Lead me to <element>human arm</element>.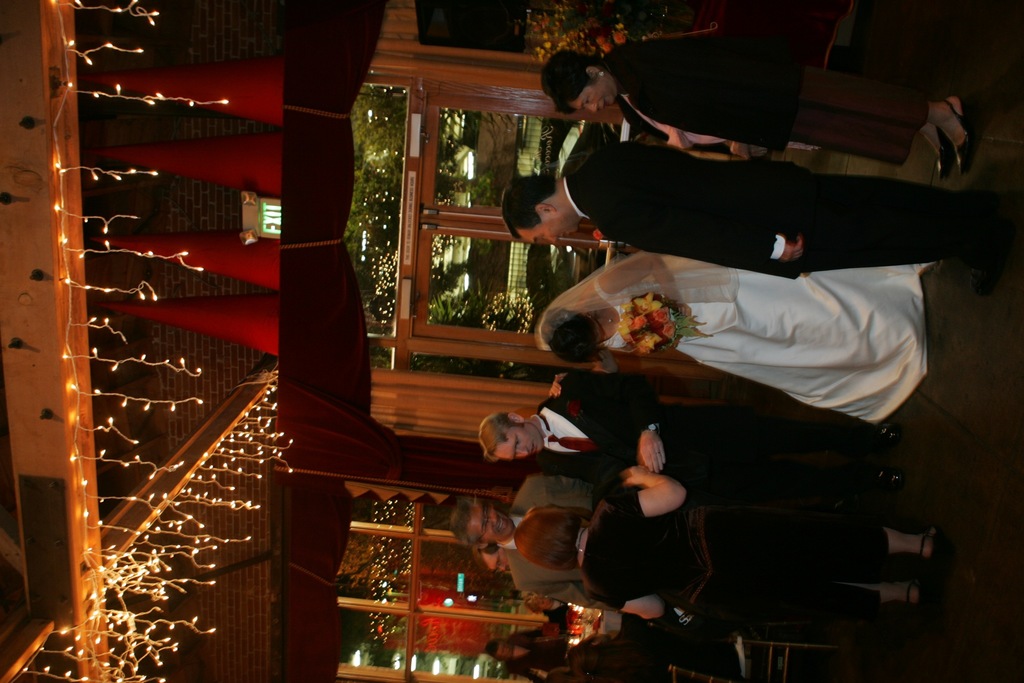
Lead to BBox(607, 465, 685, 518).
